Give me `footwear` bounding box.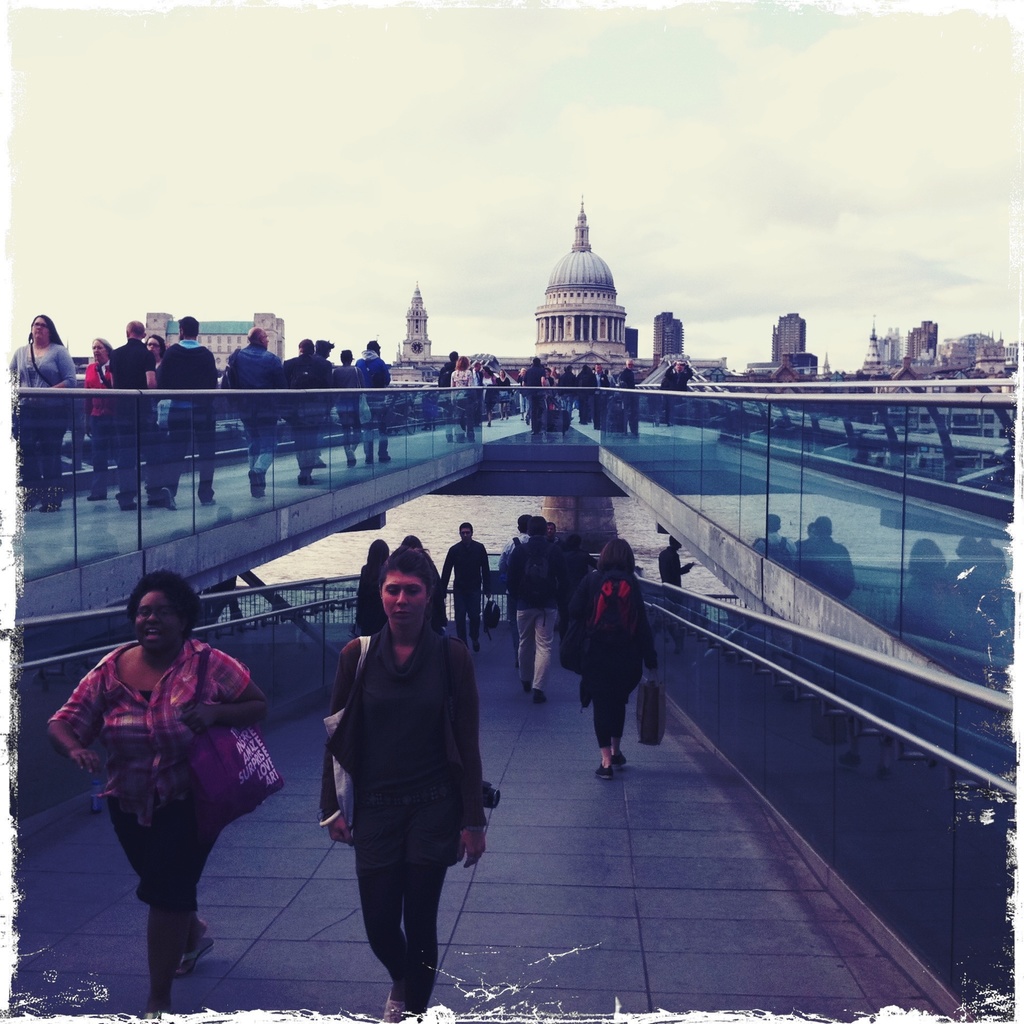
589:769:617:783.
